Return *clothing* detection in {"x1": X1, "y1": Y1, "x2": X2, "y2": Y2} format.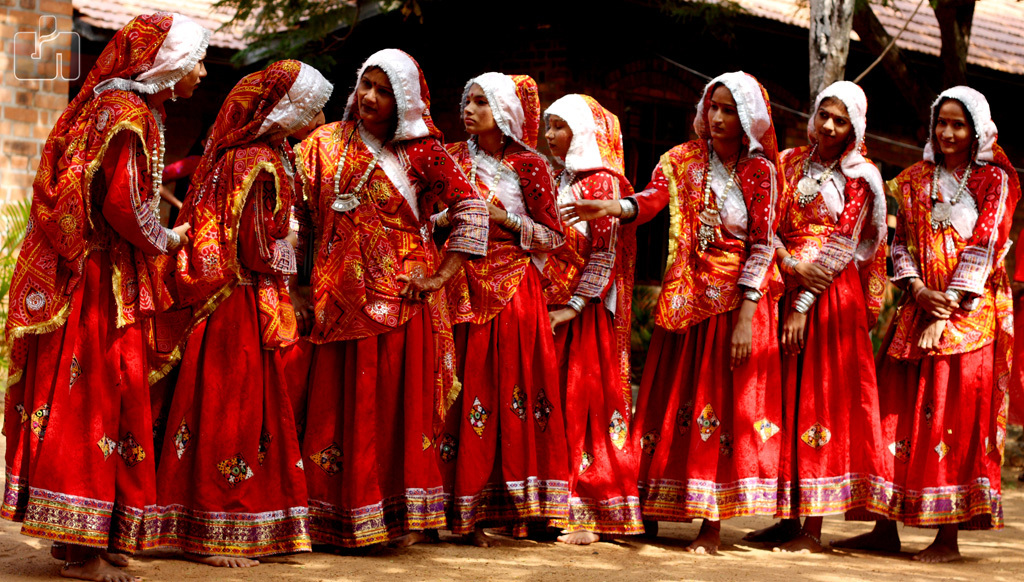
{"x1": 550, "y1": 90, "x2": 651, "y2": 546}.
